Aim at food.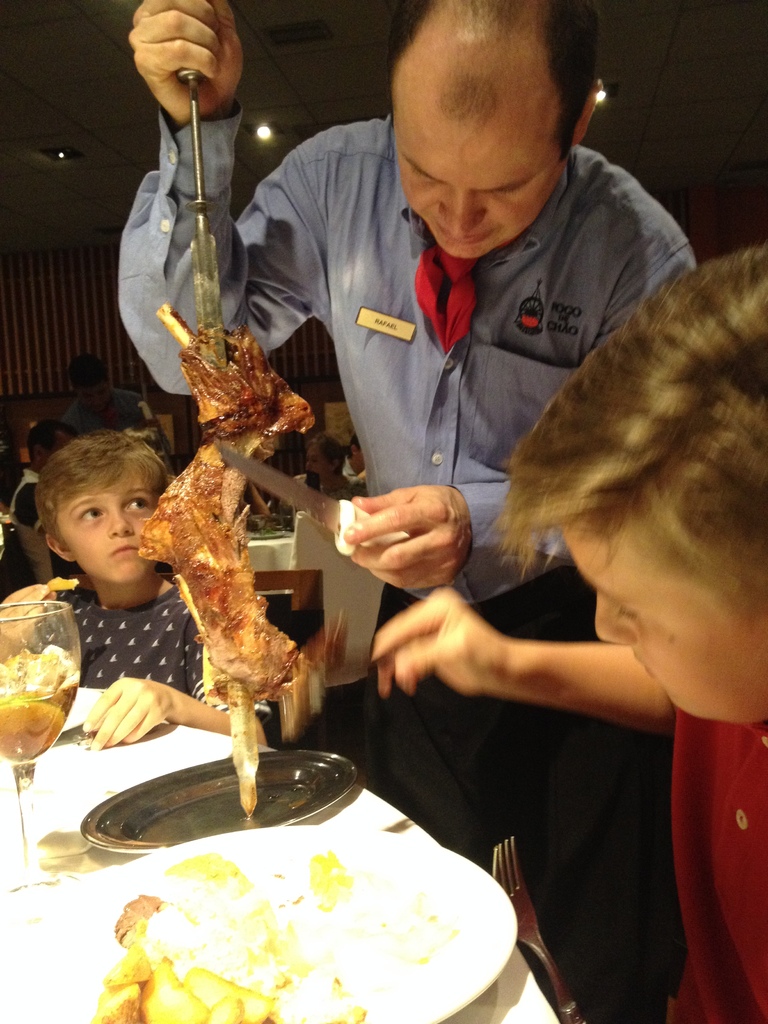
Aimed at l=0, t=647, r=82, b=762.
